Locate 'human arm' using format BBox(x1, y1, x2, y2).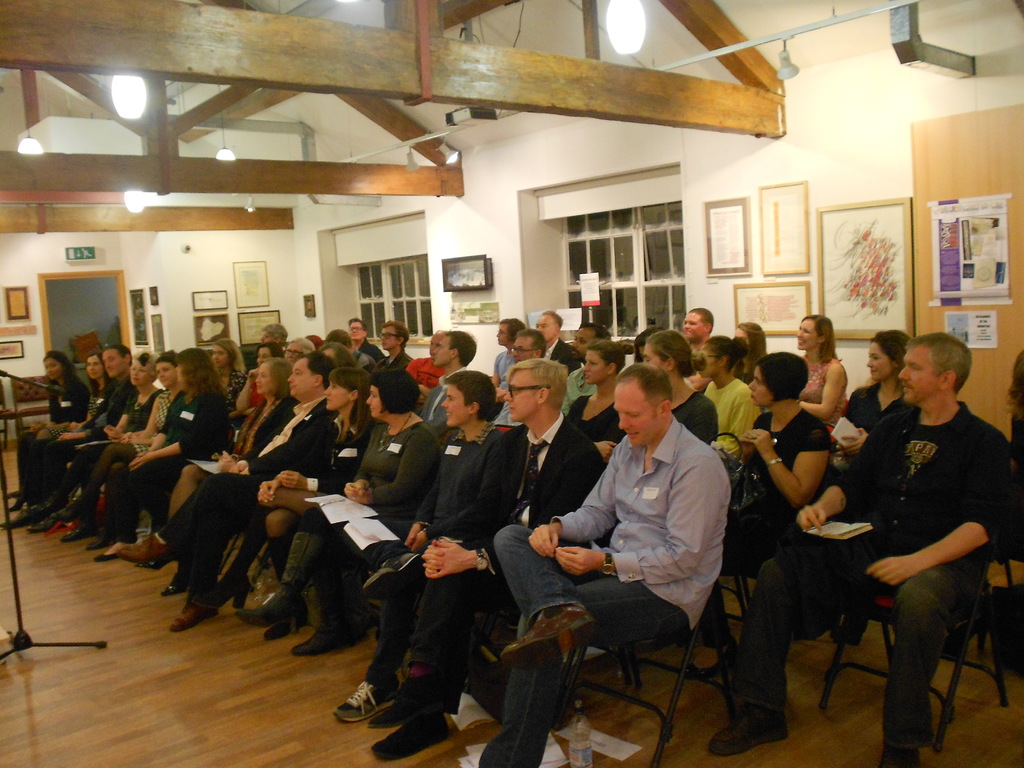
BBox(741, 438, 846, 524).
